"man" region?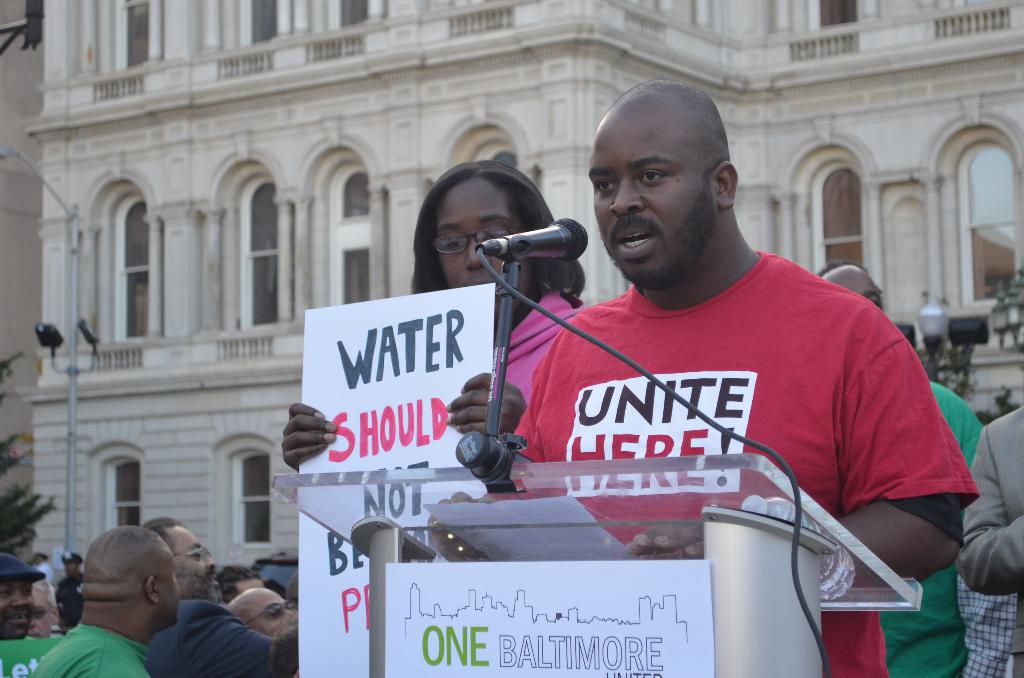
(left=59, top=554, right=88, bottom=629)
